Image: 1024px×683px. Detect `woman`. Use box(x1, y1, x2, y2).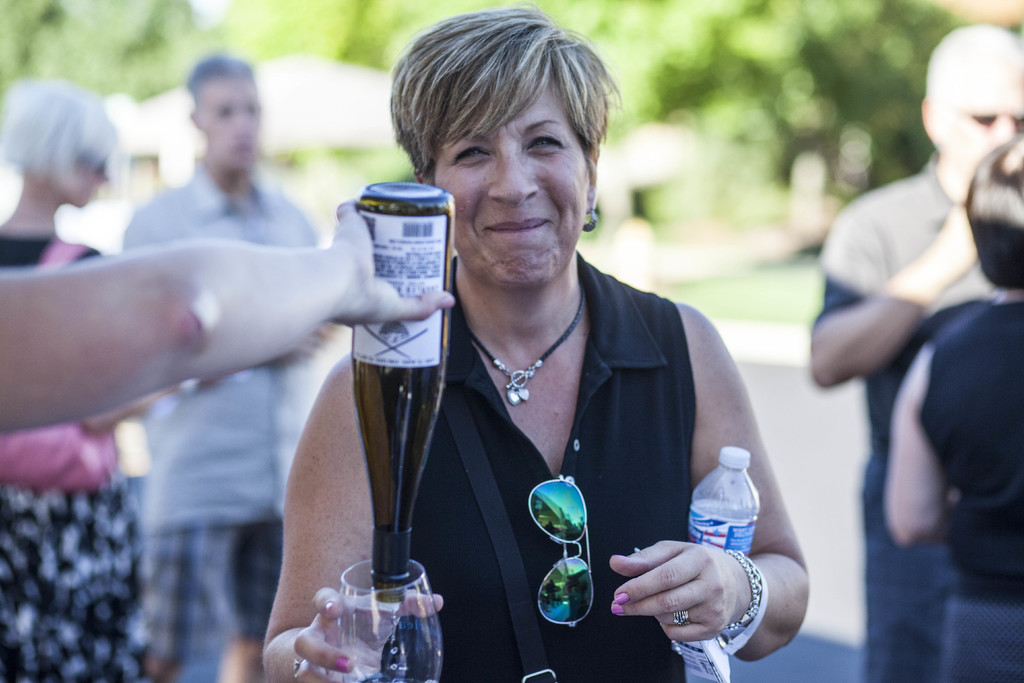
box(0, 80, 245, 682).
